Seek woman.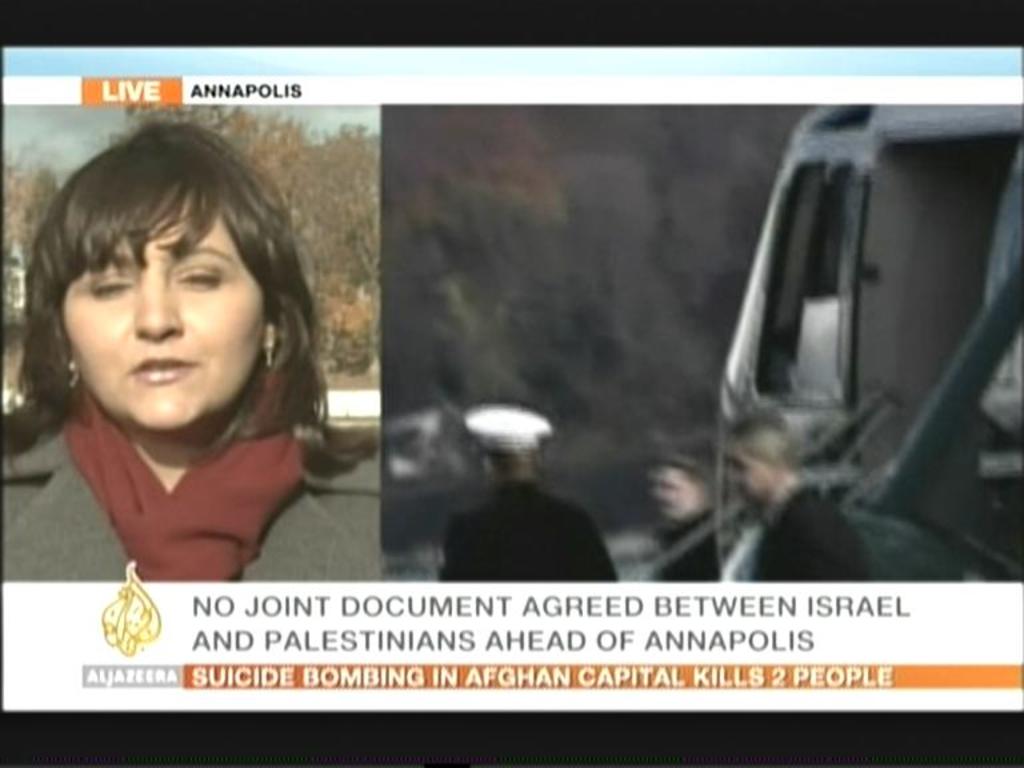
box(3, 108, 376, 581).
